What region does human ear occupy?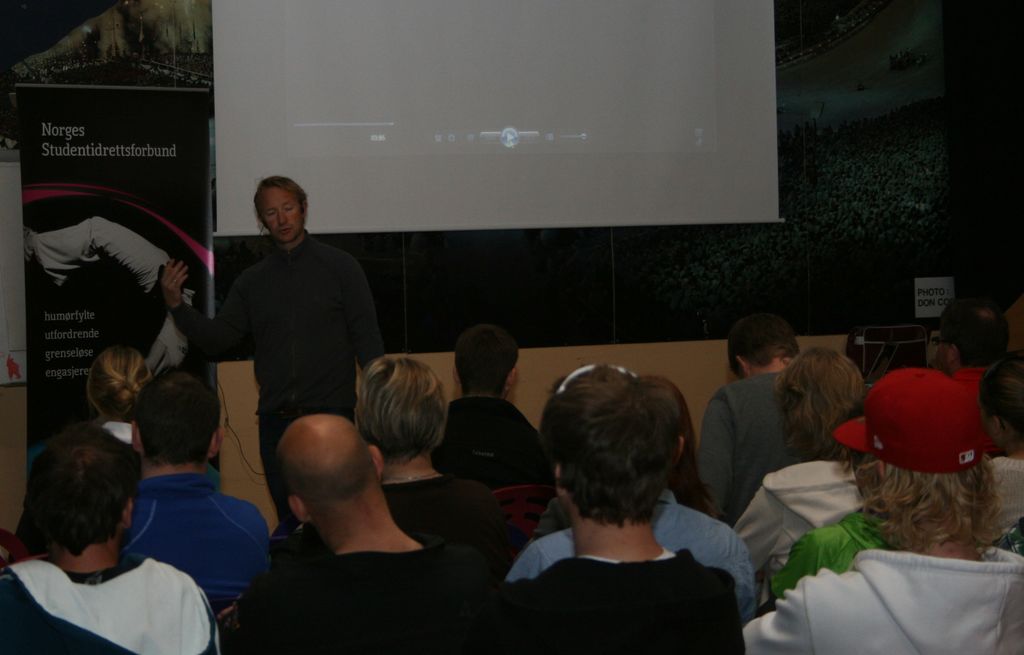
<box>289,495,309,522</box>.
